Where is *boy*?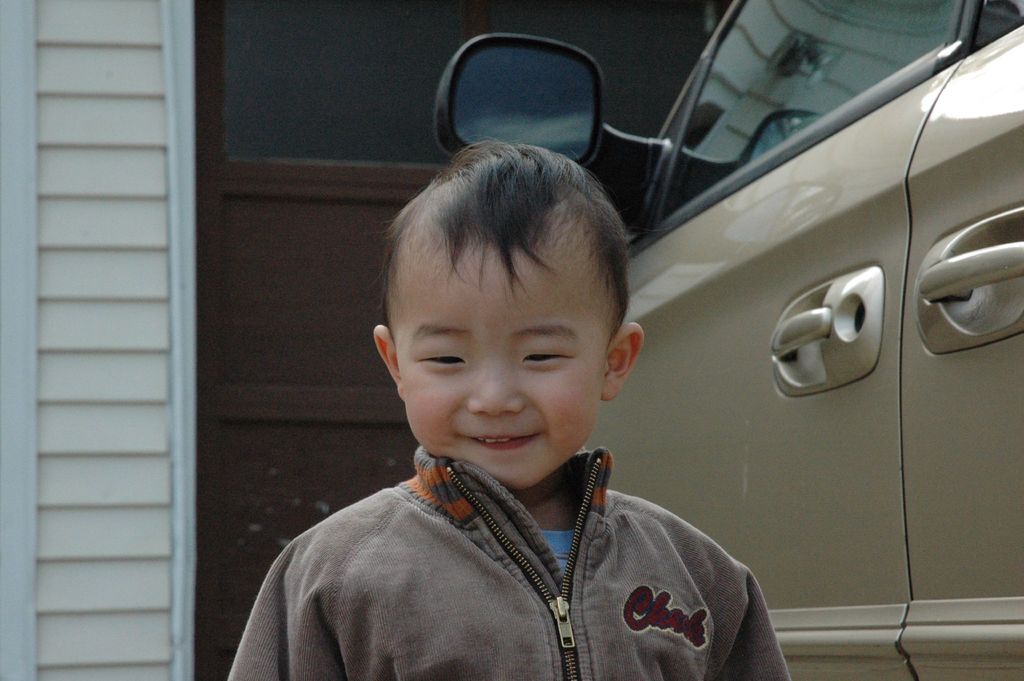
267/128/765/660.
